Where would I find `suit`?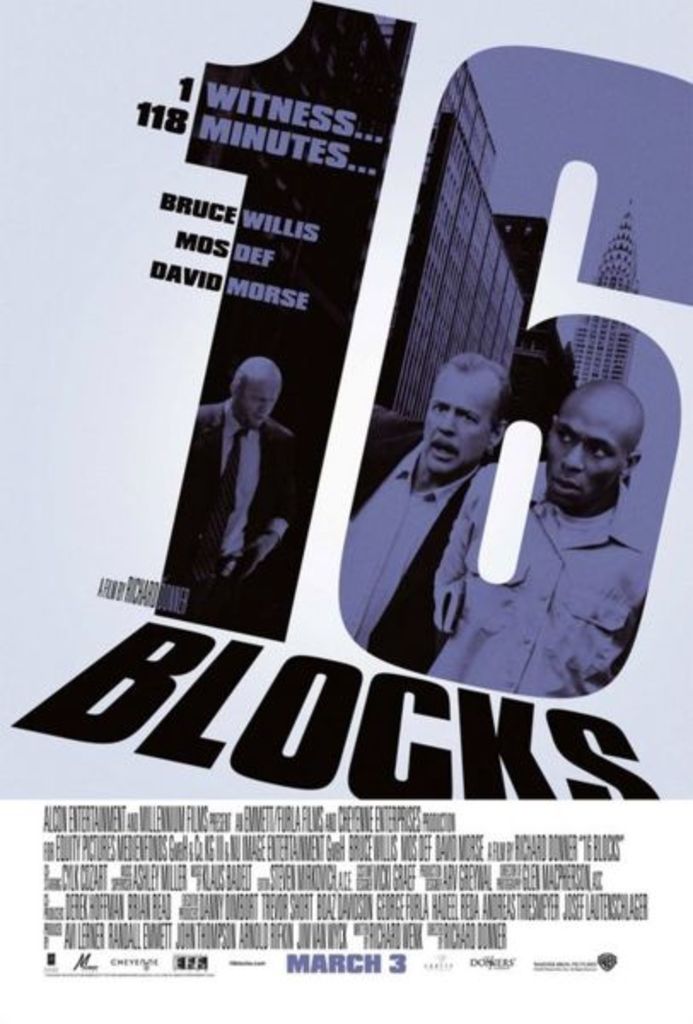
At <bbox>154, 401, 307, 630</bbox>.
